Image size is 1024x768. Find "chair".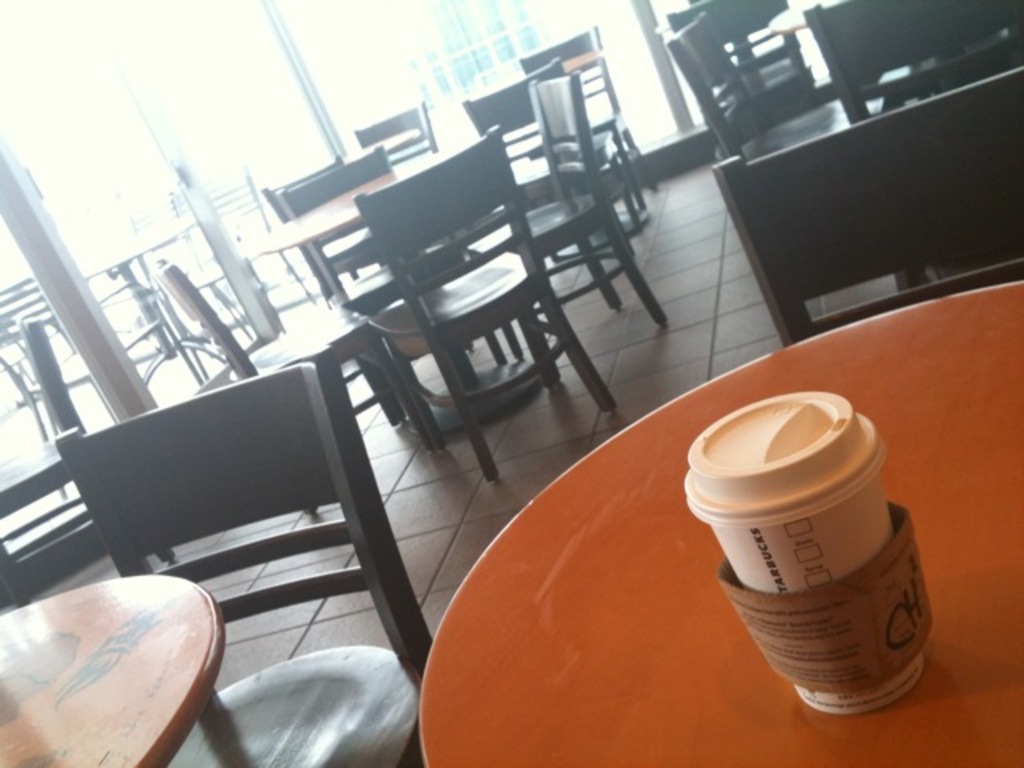
462:51:645:262.
